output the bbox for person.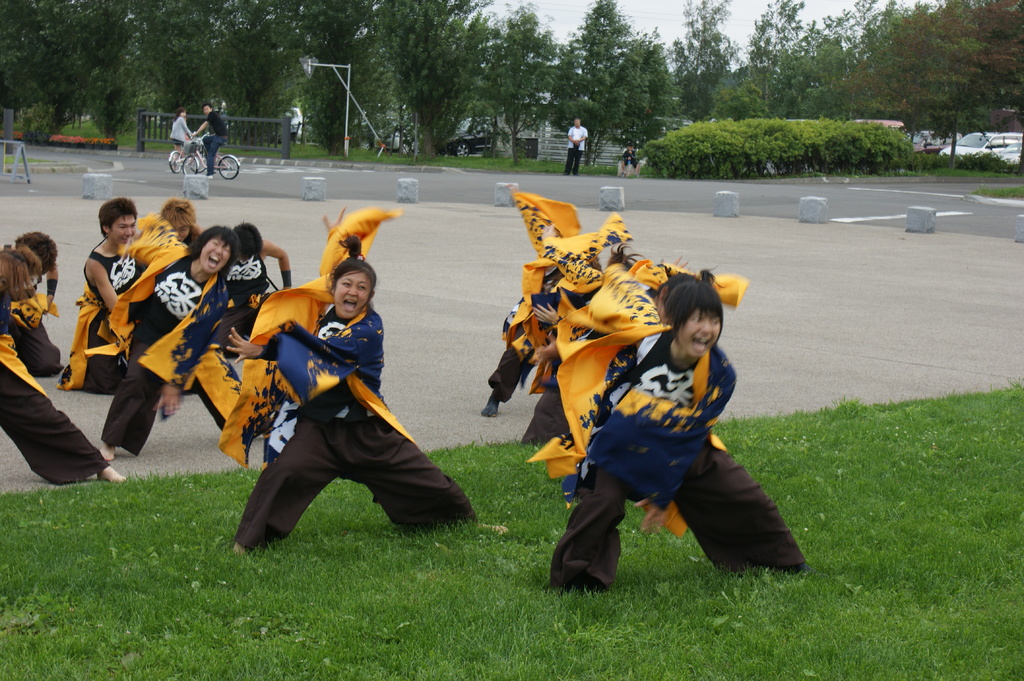
detection(621, 140, 640, 173).
